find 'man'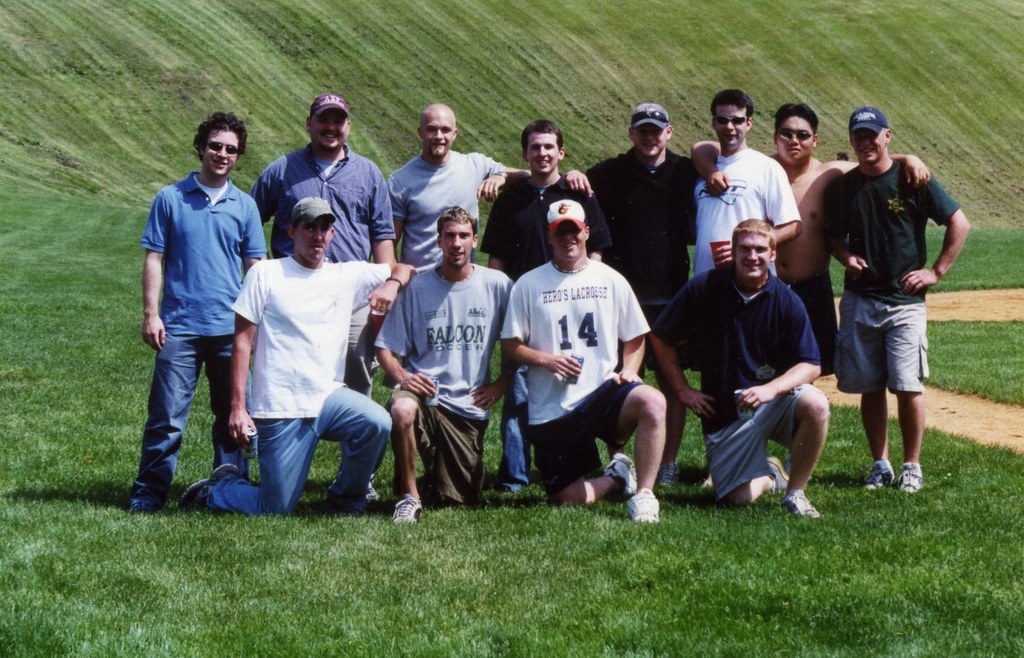
bbox=(357, 111, 529, 313)
